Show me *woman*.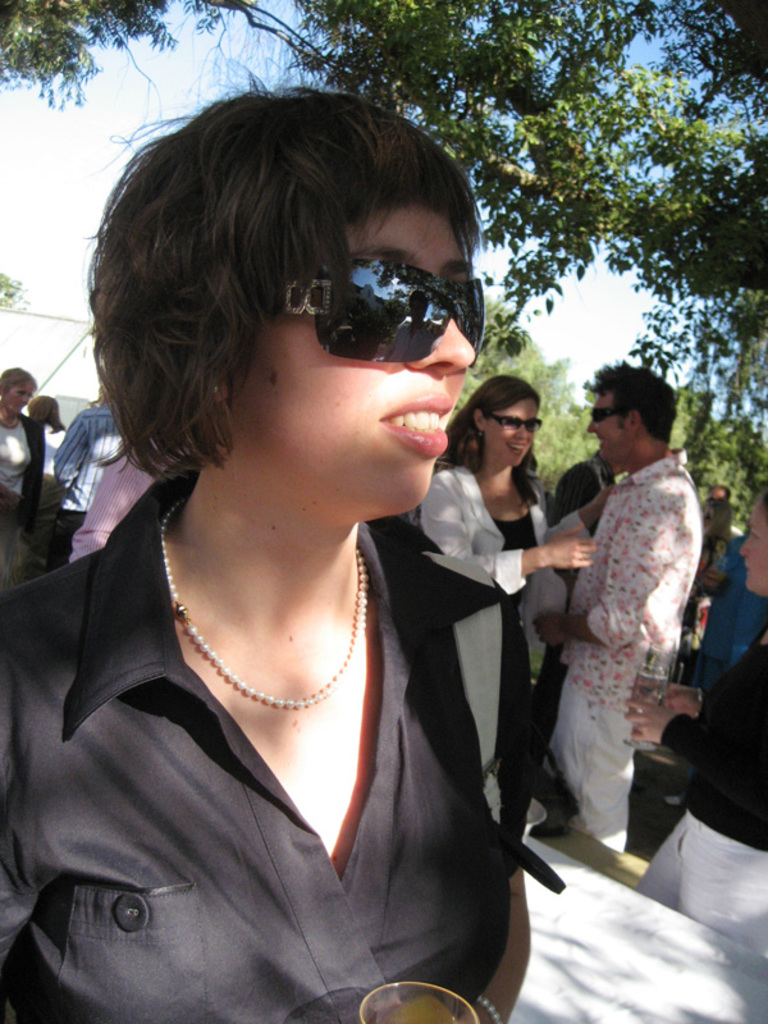
*woman* is here: x1=26, y1=390, x2=69, y2=504.
